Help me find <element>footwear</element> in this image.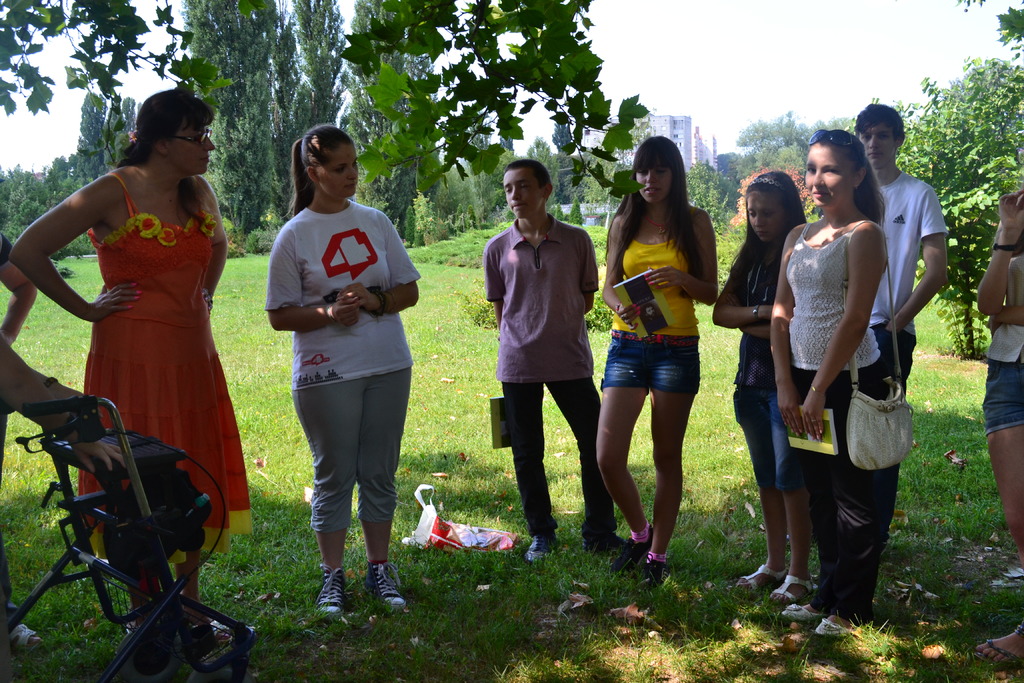
Found it: (981,627,1023,668).
